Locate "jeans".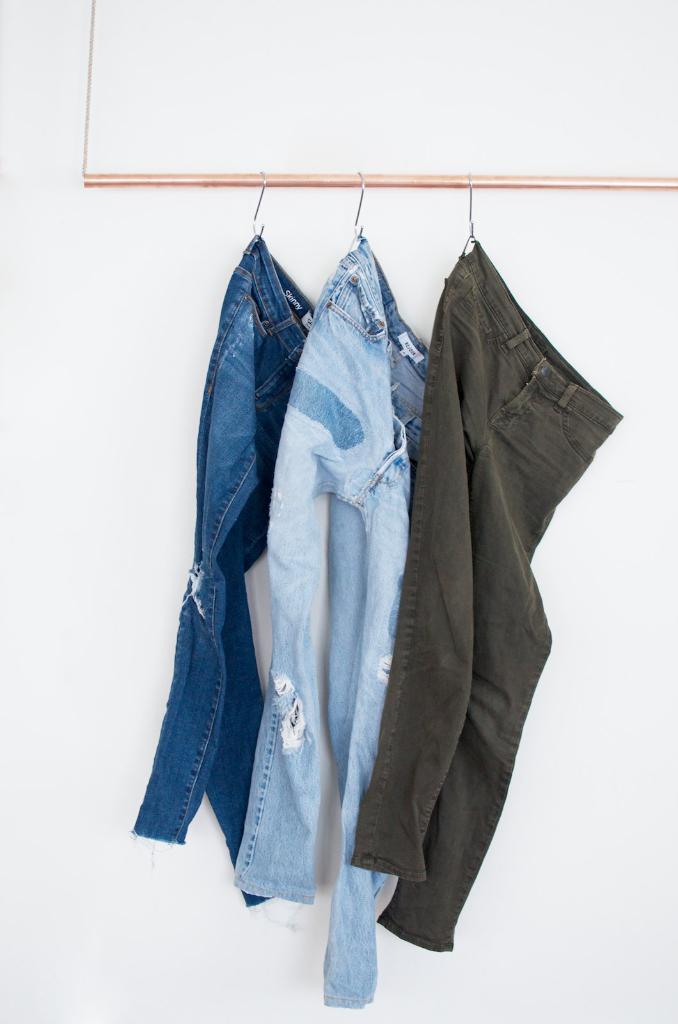
Bounding box: [x1=352, y1=232, x2=625, y2=950].
